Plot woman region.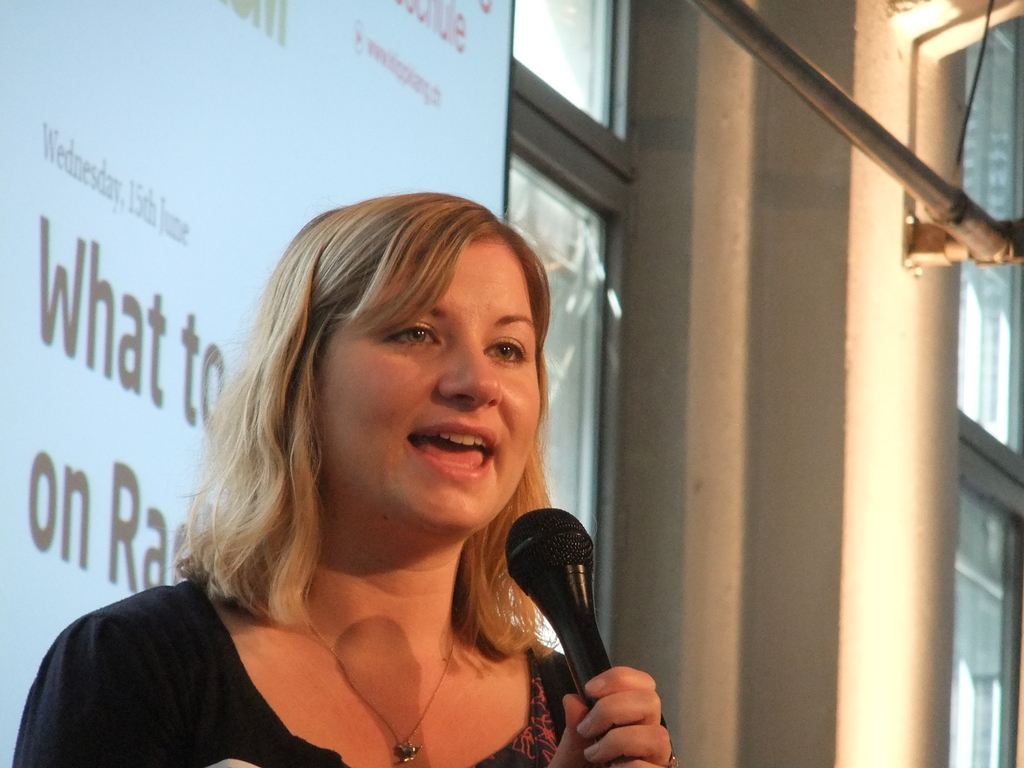
Plotted at [x1=75, y1=182, x2=644, y2=767].
